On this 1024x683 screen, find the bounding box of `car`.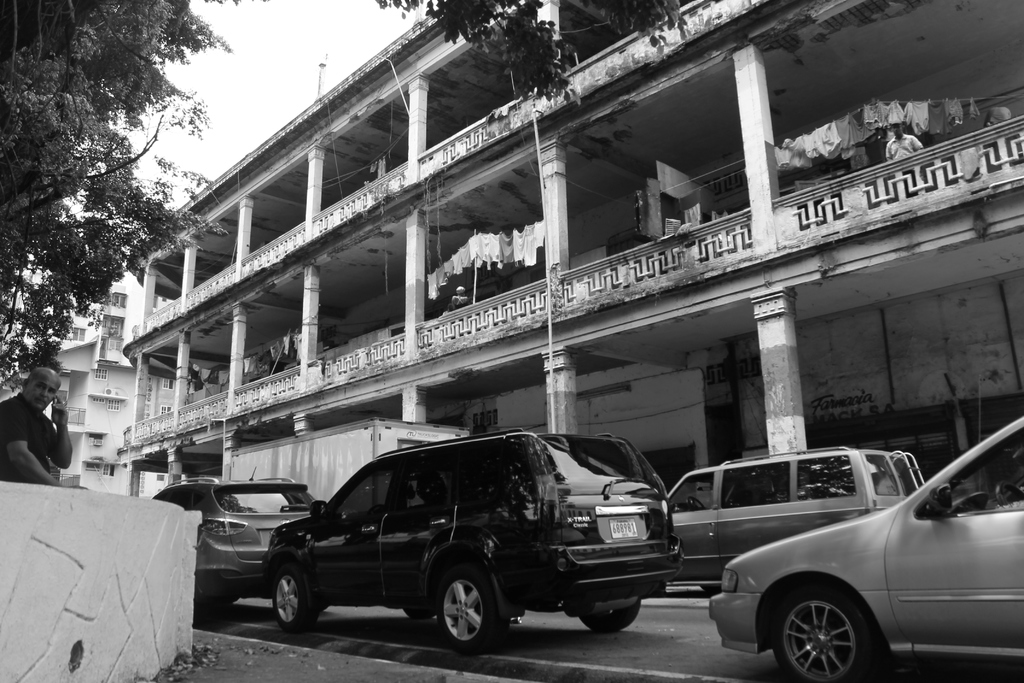
Bounding box: Rect(664, 448, 932, 604).
